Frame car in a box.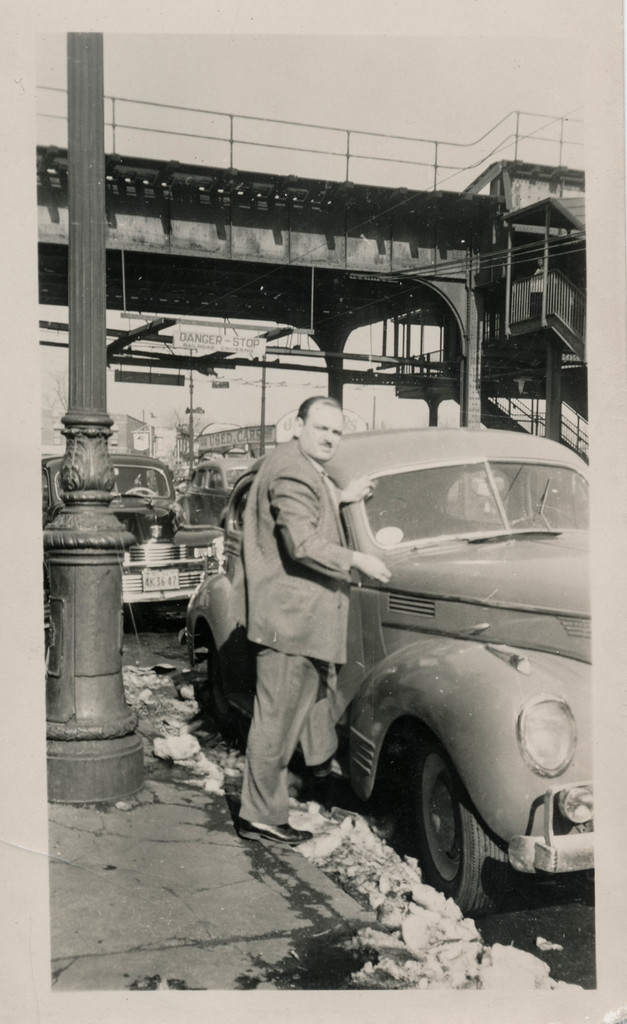
{"left": 183, "top": 421, "right": 592, "bottom": 920}.
